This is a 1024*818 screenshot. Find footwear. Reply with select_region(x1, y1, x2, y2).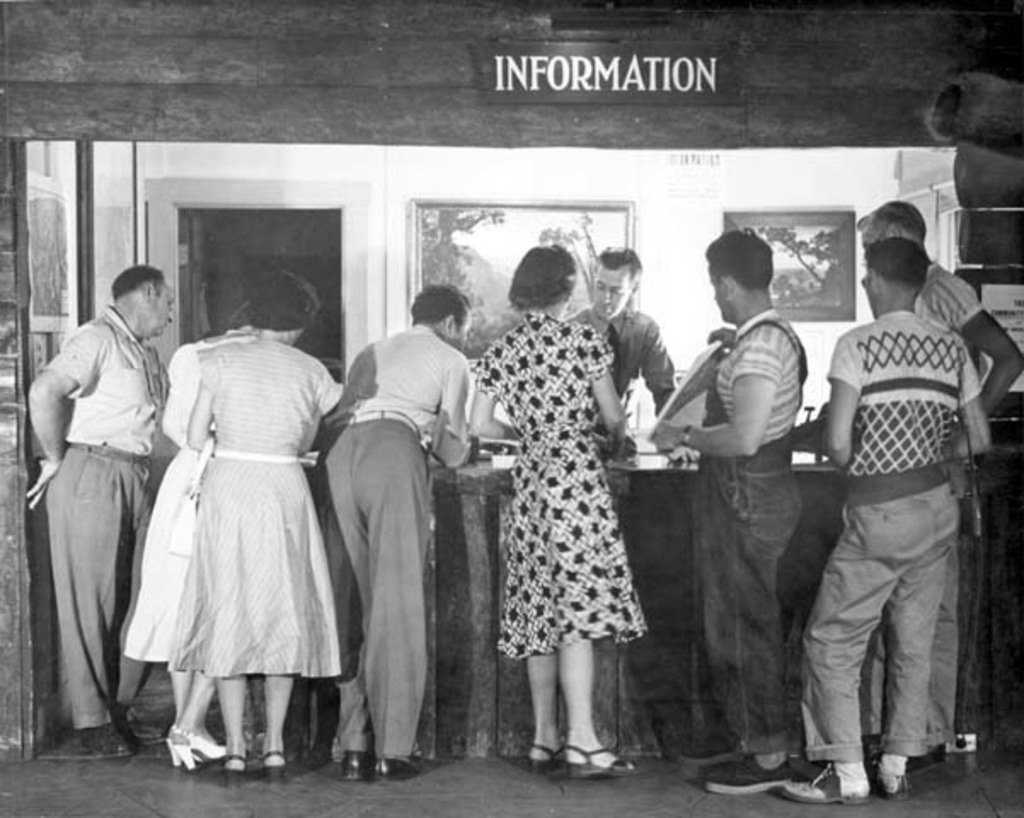
select_region(259, 745, 290, 787).
